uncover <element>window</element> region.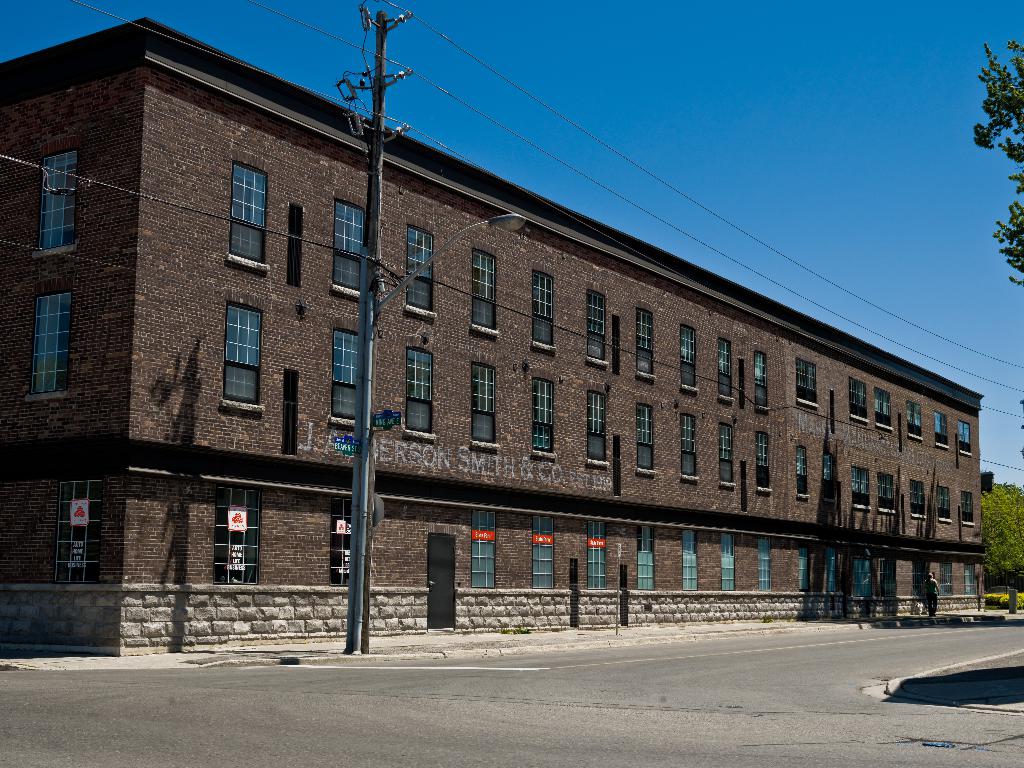
Uncovered: bbox(472, 507, 492, 589).
